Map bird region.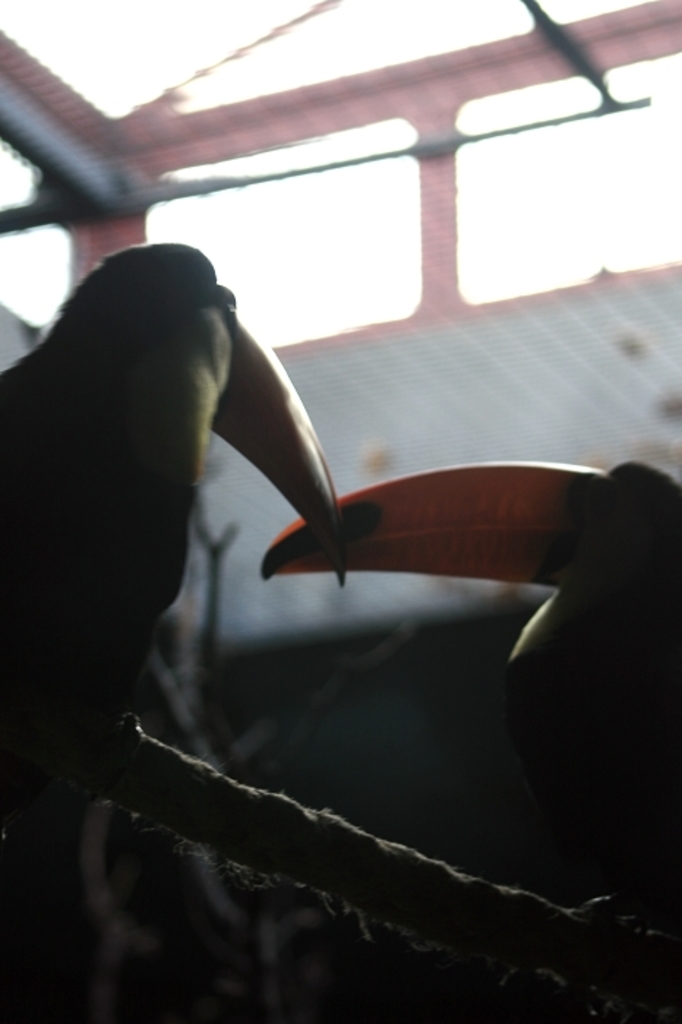
Mapped to (left=0, top=238, right=345, bottom=952).
